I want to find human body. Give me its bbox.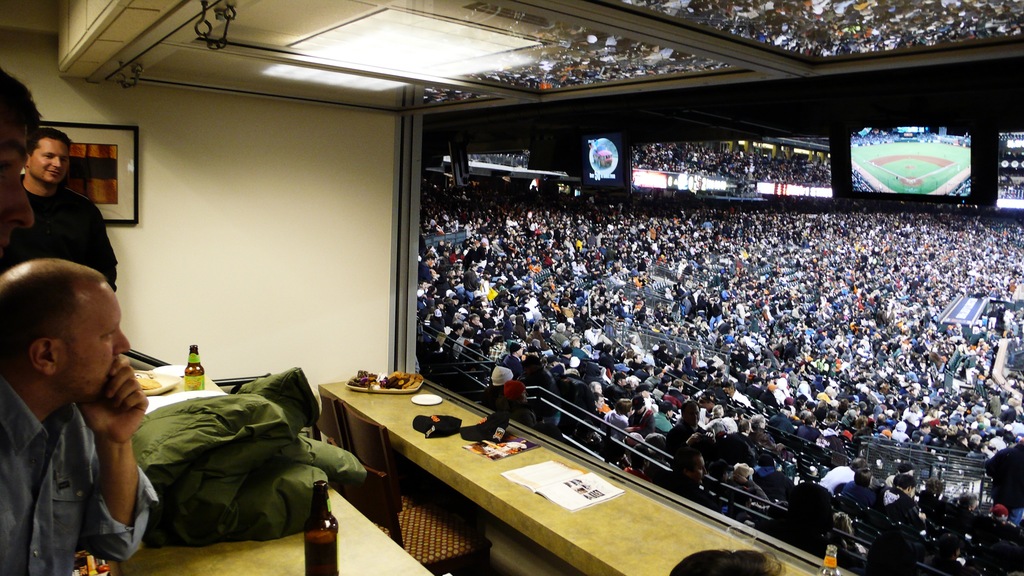
636/366/655/381.
